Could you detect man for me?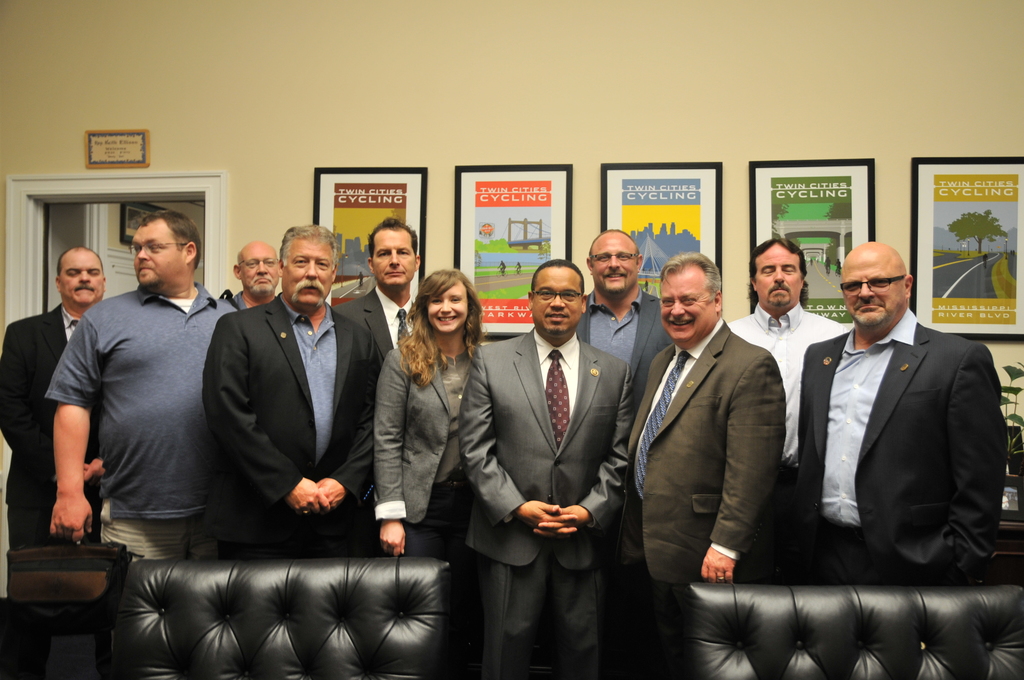
Detection result: 725 234 854 592.
